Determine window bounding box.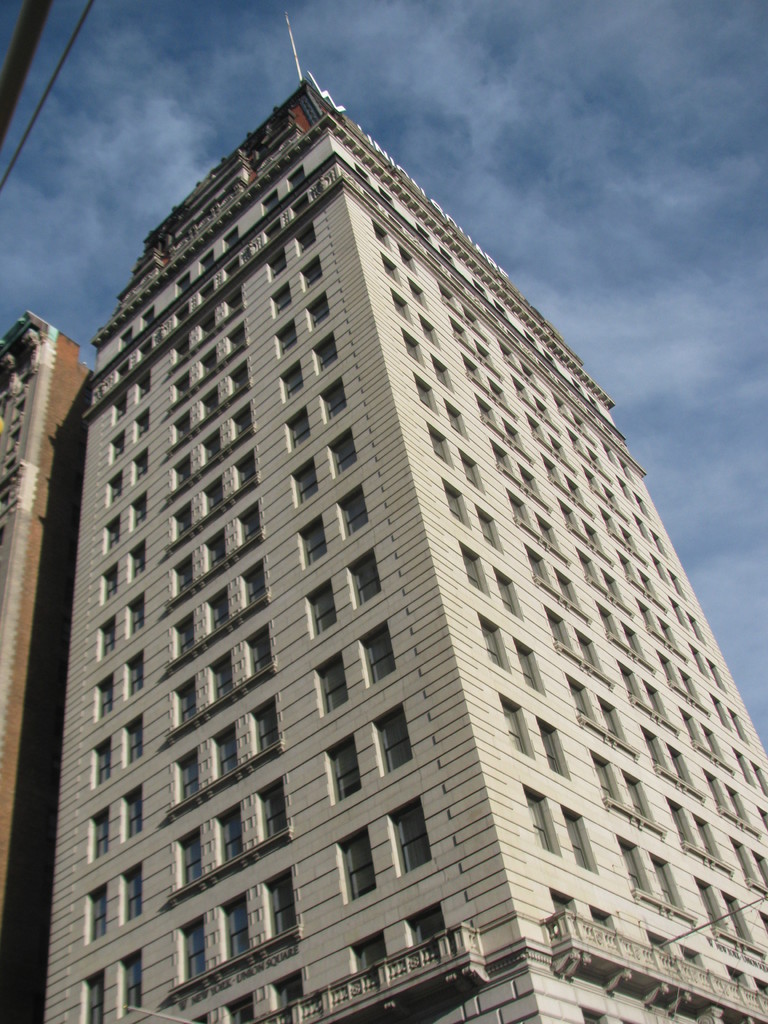
Determined: detection(563, 676, 593, 722).
